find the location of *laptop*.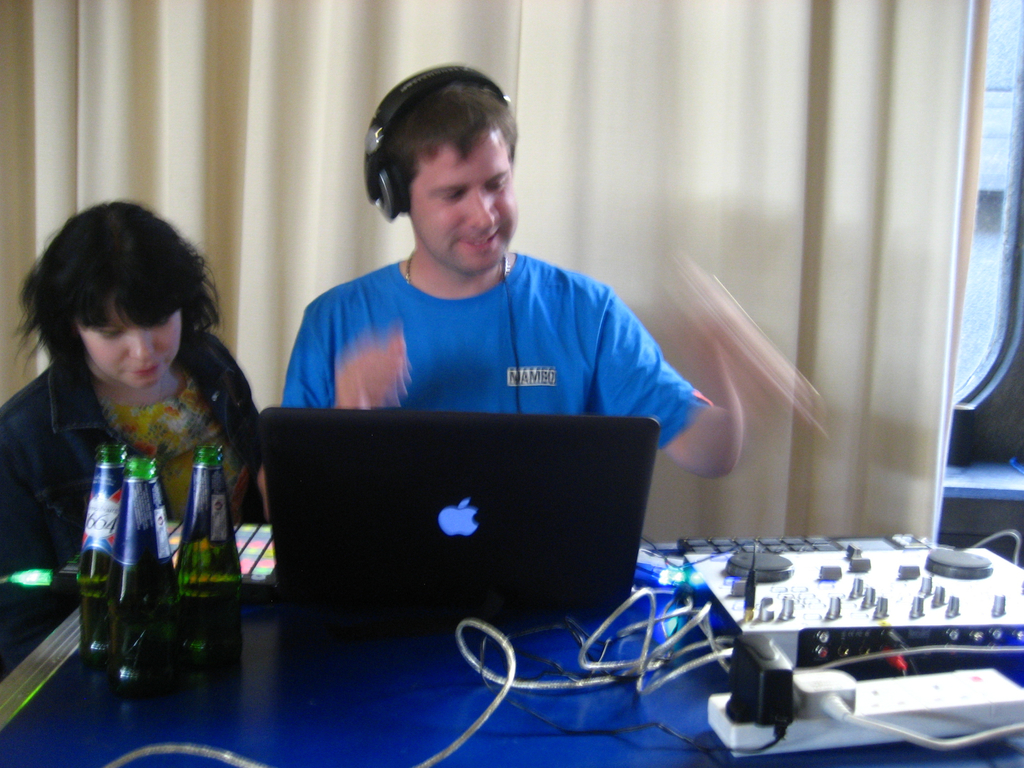
Location: (227, 390, 696, 646).
